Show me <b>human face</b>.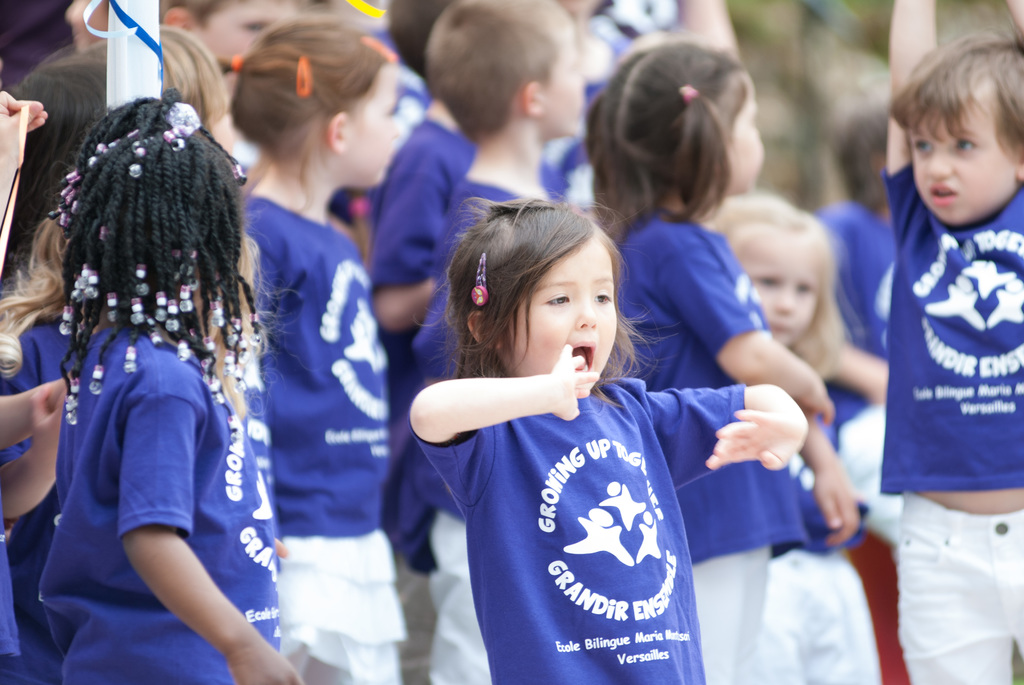
<b>human face</b> is here: [x1=205, y1=0, x2=306, y2=88].
